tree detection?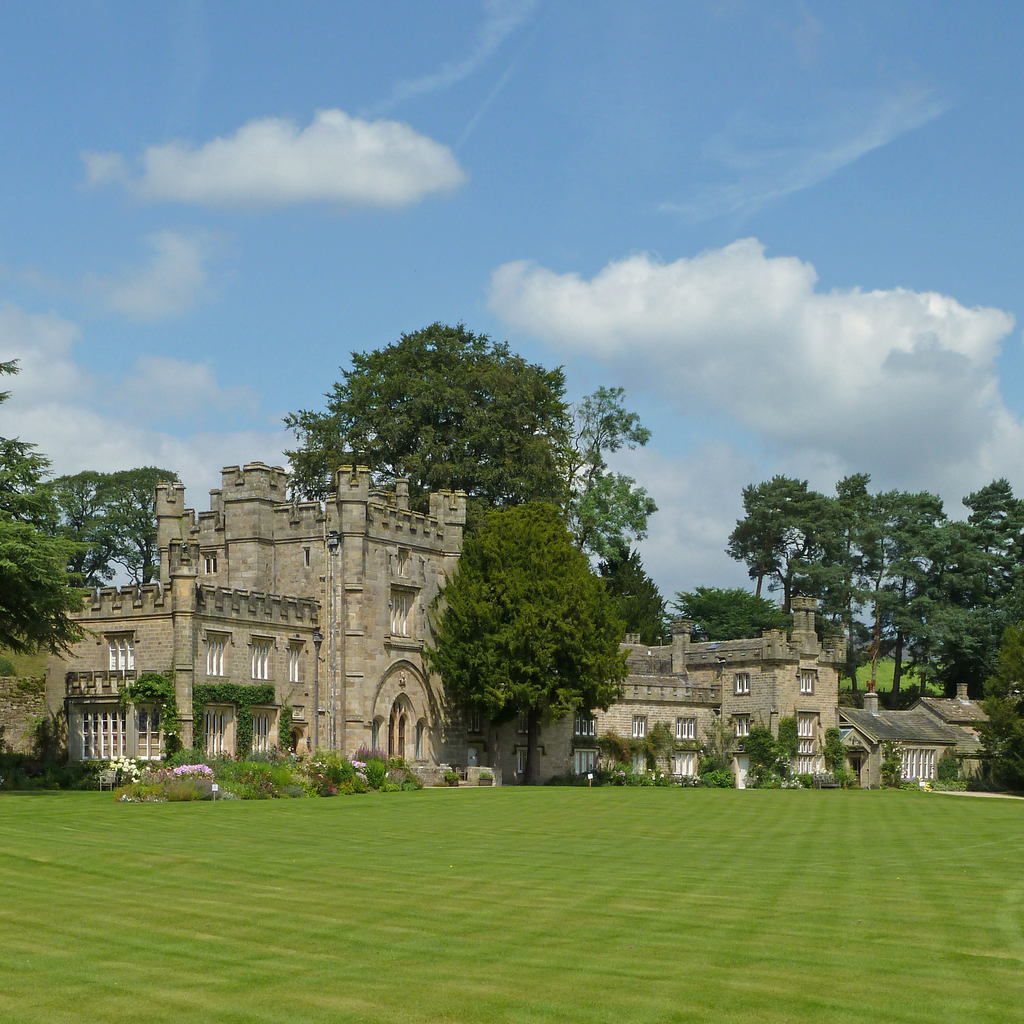
(676,580,789,654)
